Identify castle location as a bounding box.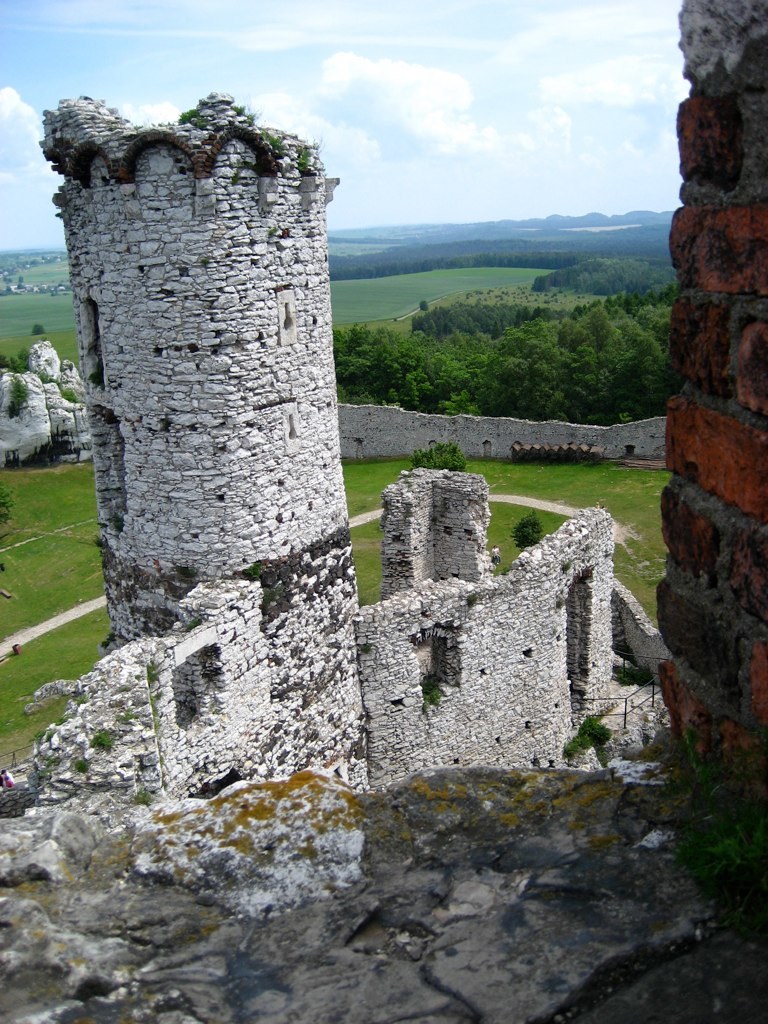
Rect(55, 84, 627, 835).
